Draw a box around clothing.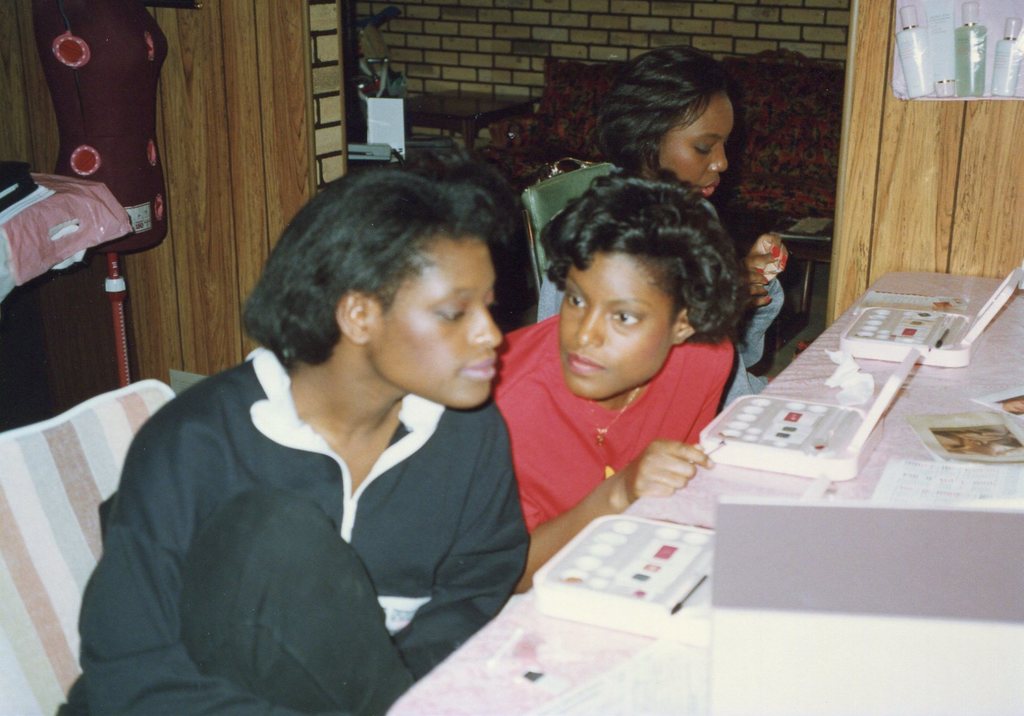
locate(486, 298, 730, 557).
